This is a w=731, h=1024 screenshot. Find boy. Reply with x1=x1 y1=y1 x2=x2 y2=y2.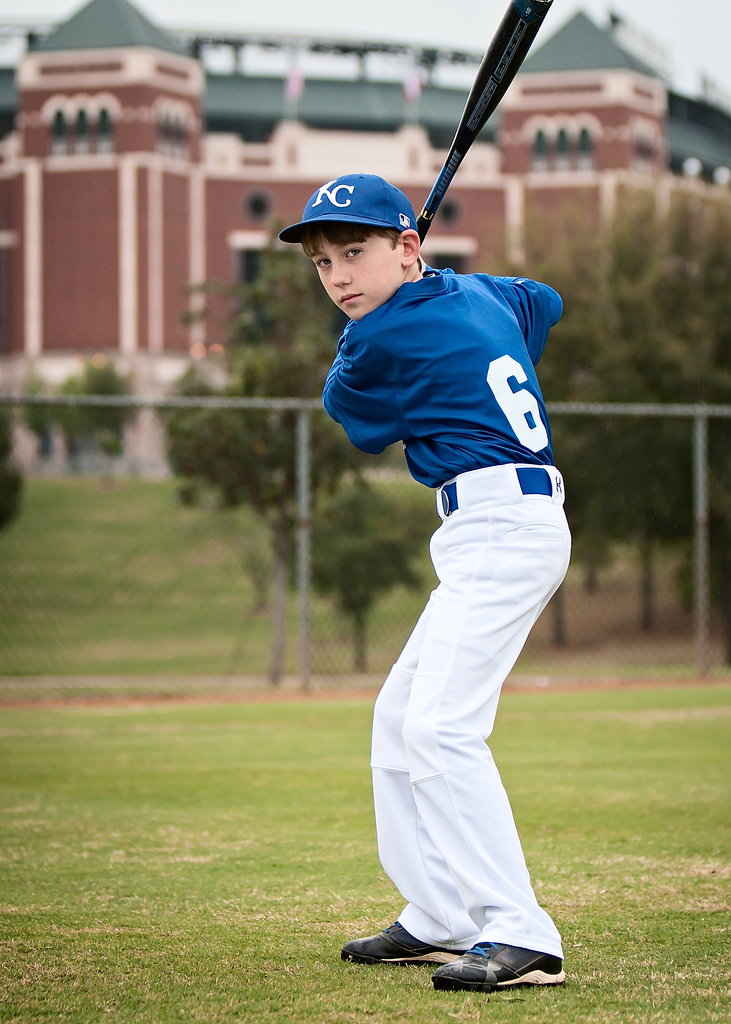
x1=261 y1=171 x2=576 y2=1008.
